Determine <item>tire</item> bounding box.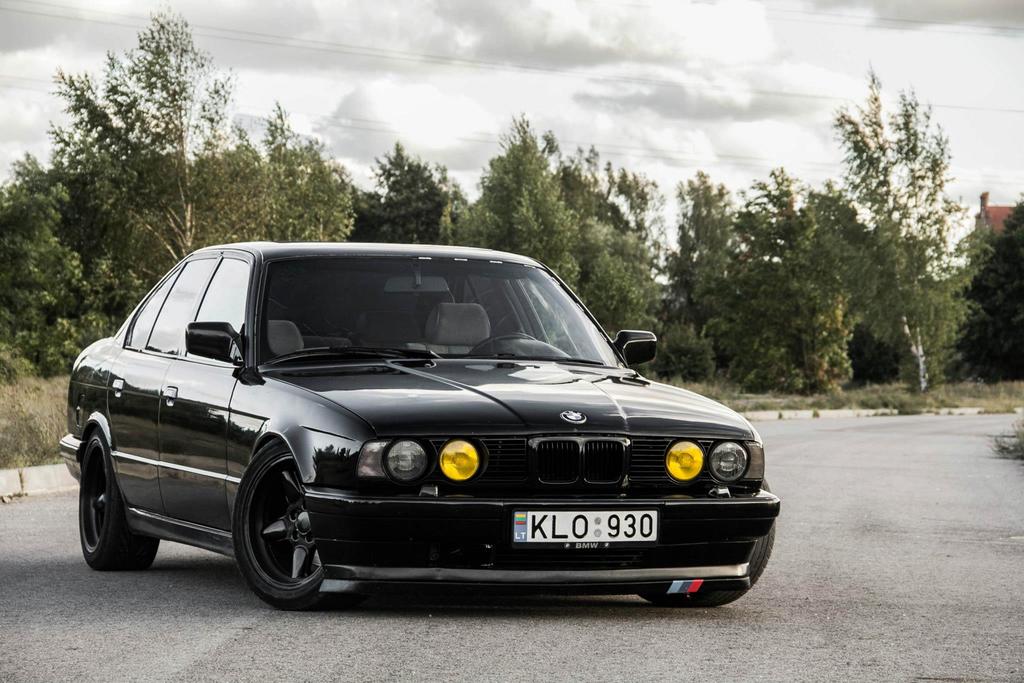
Determined: pyautogui.locateOnScreen(641, 481, 776, 608).
